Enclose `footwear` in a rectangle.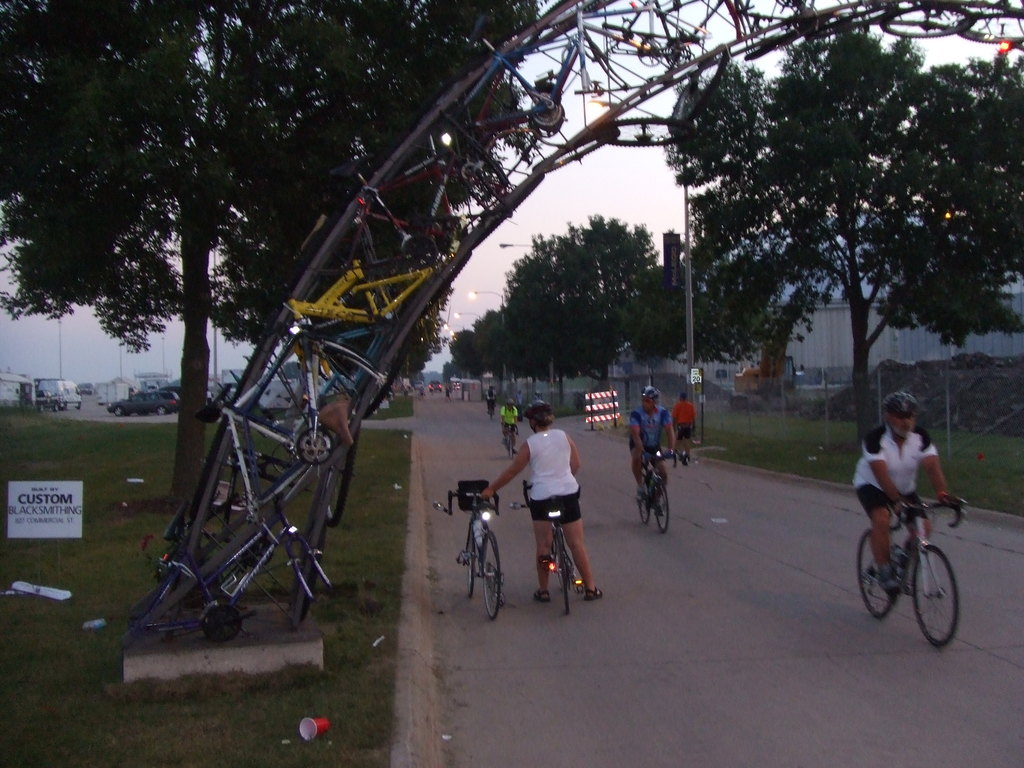
<region>533, 589, 552, 605</region>.
